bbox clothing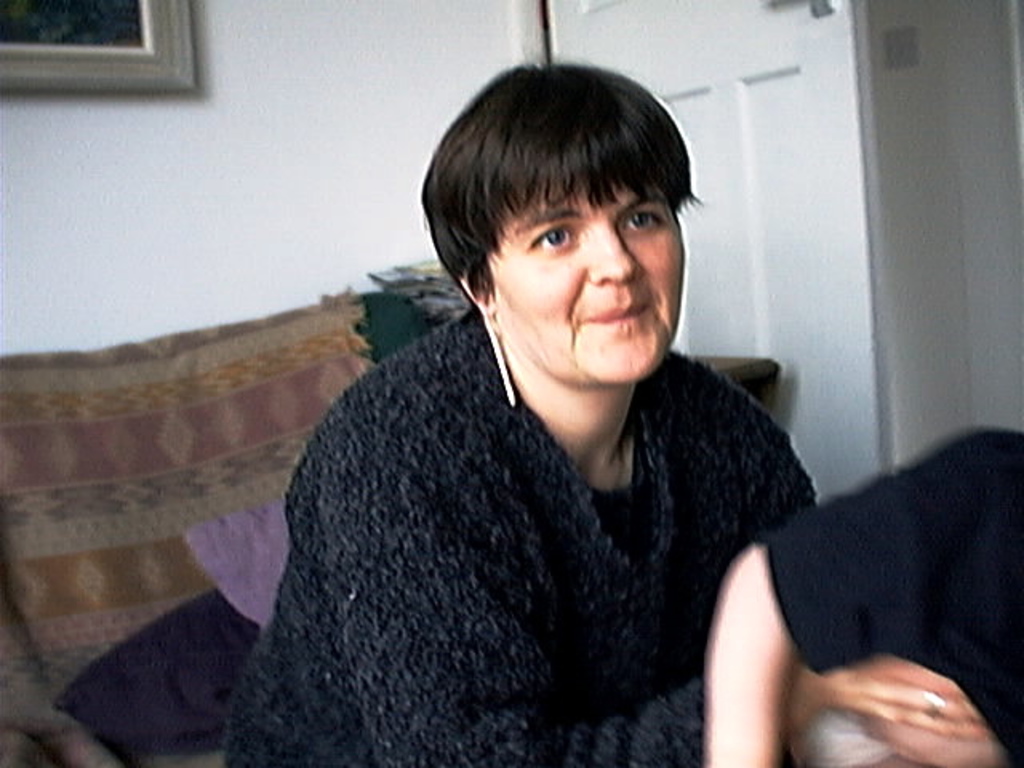
[235,290,835,755]
